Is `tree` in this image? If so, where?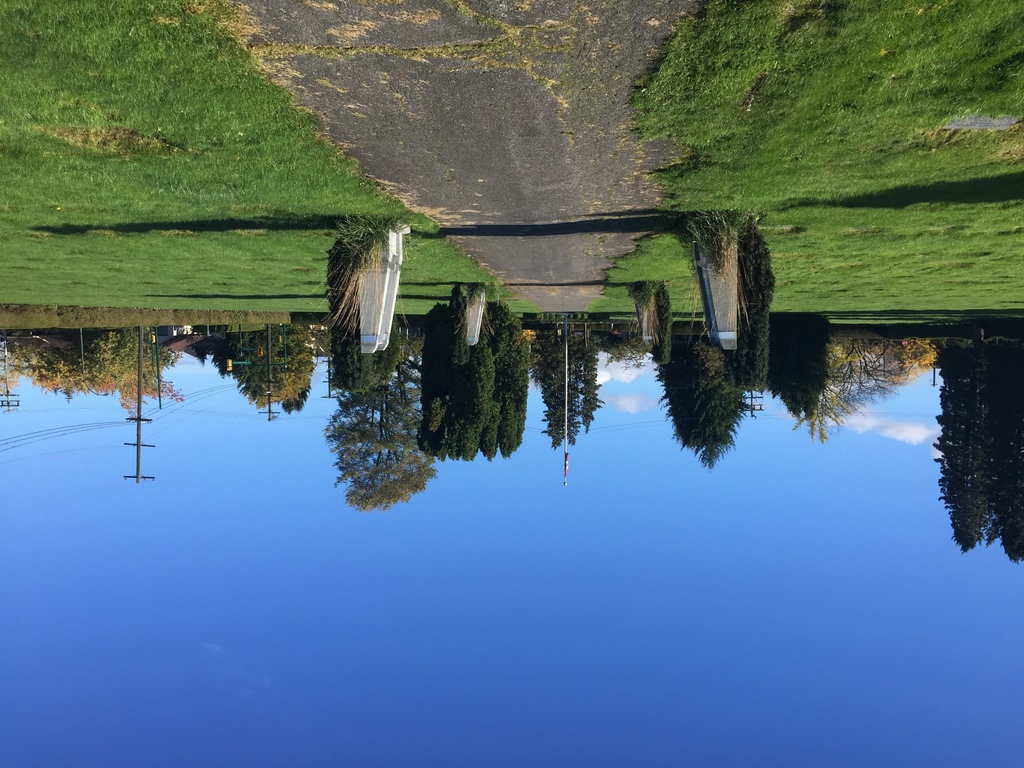
Yes, at l=280, t=382, r=313, b=419.
